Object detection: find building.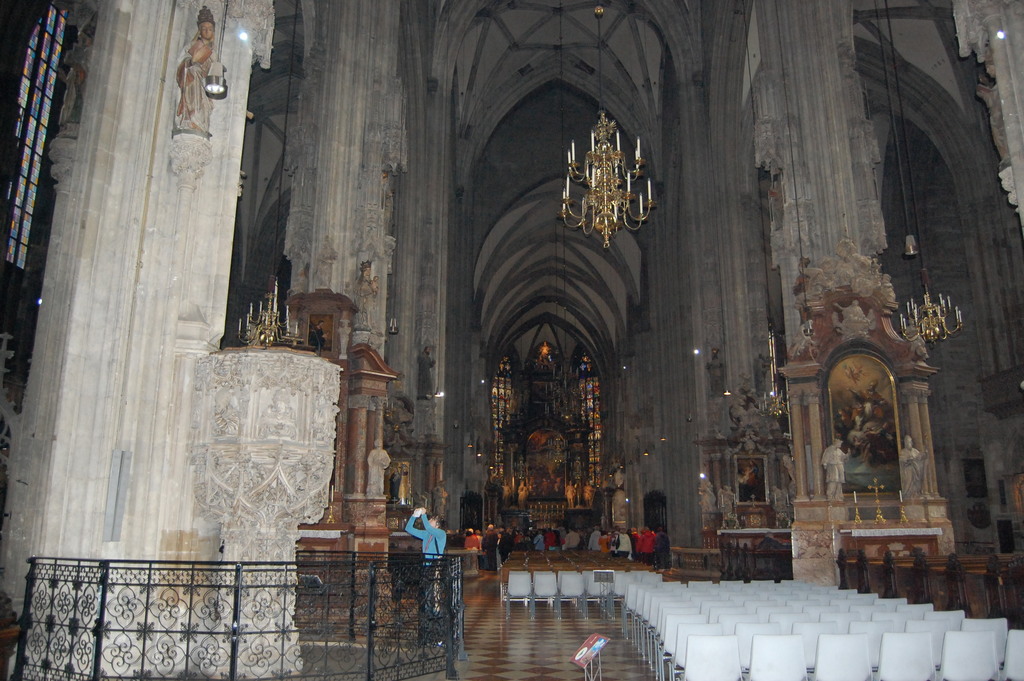
locate(0, 0, 1023, 676).
